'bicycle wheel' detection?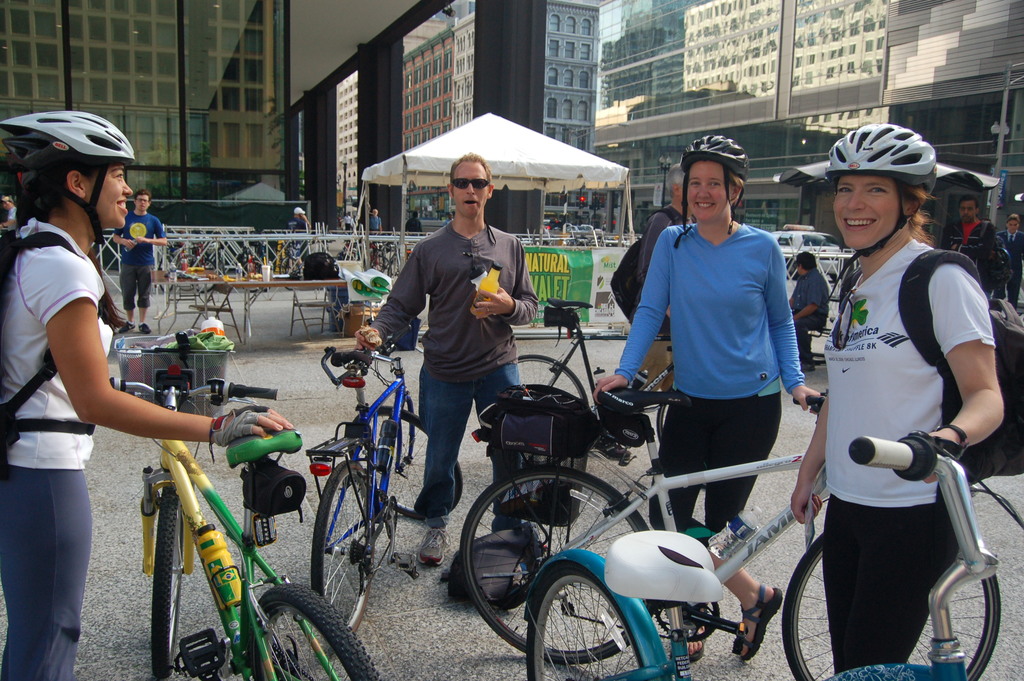
<bbox>778, 532, 1001, 680</bbox>
